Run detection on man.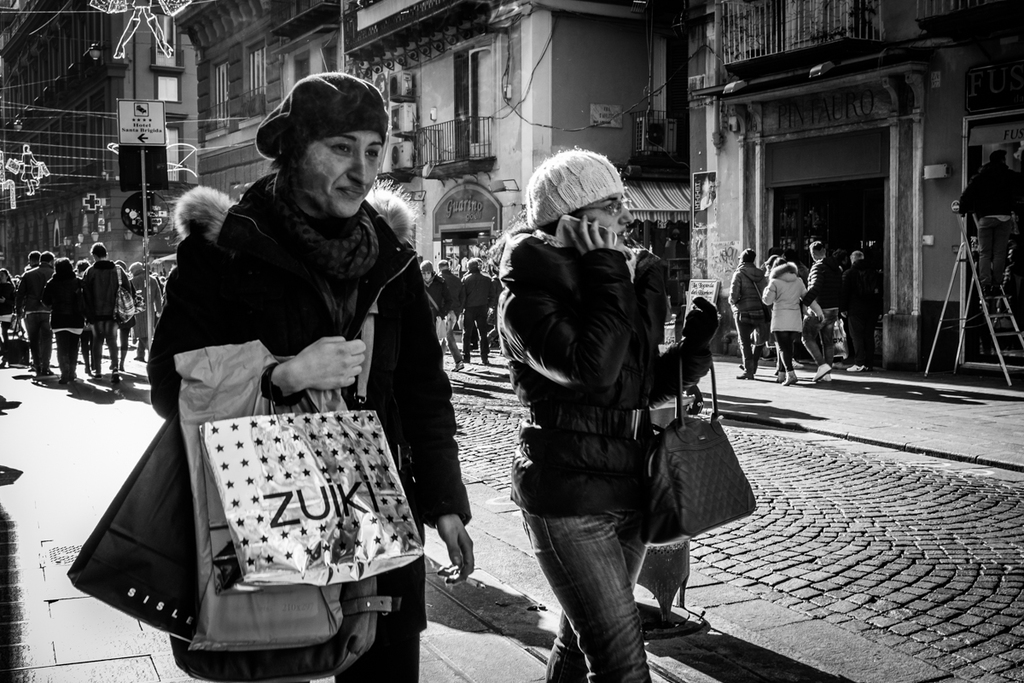
Result: (144,68,474,682).
